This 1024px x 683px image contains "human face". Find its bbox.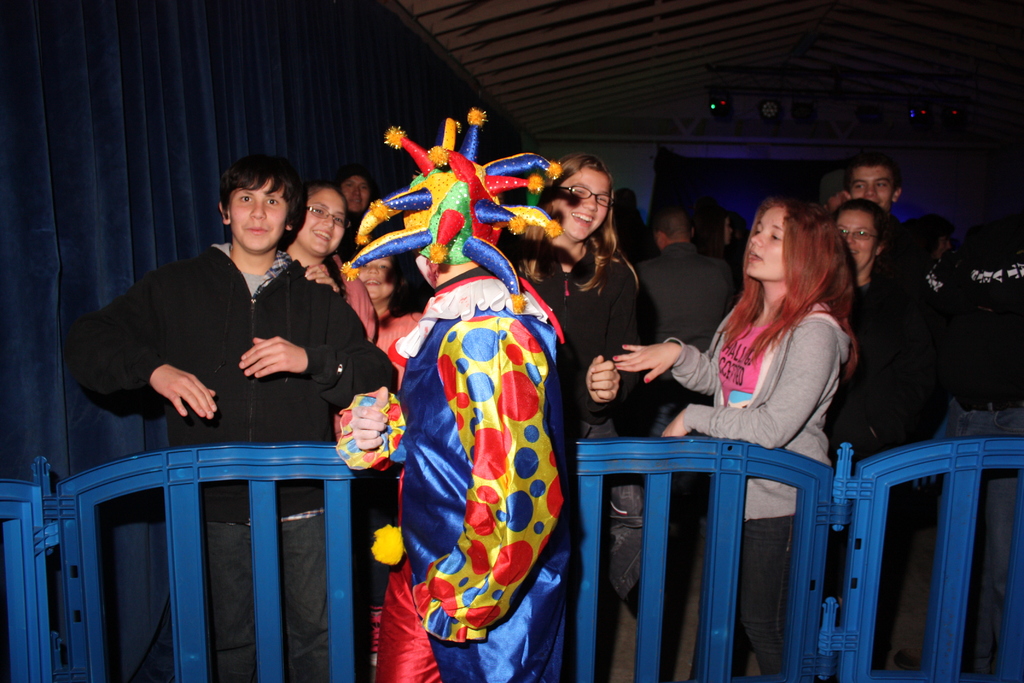
select_region(848, 158, 903, 209).
